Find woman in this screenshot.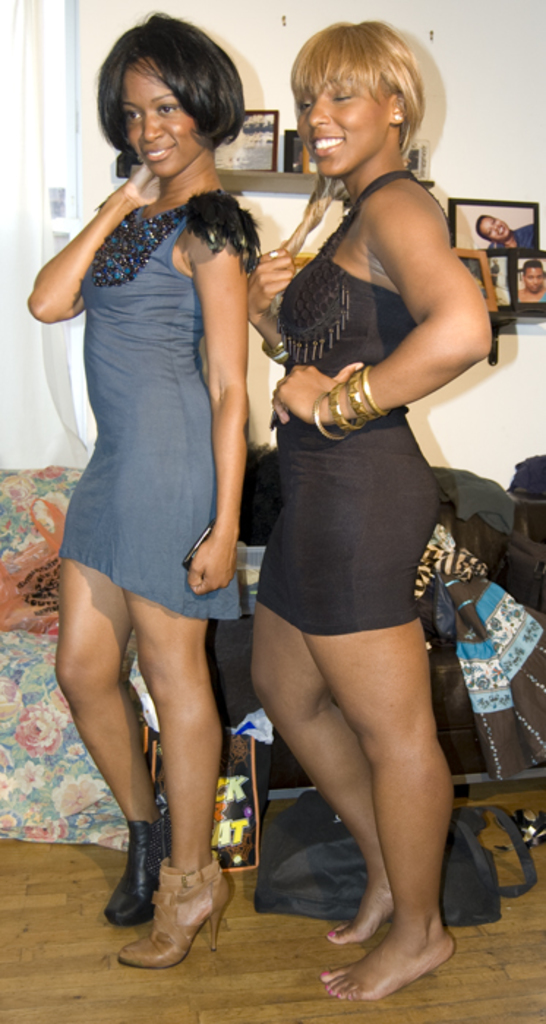
The bounding box for woman is [left=34, top=26, right=300, bottom=862].
